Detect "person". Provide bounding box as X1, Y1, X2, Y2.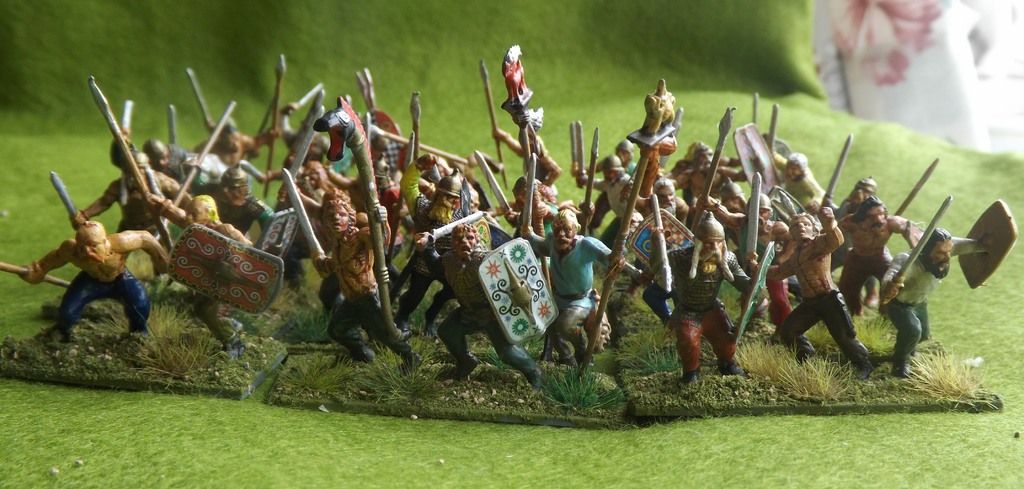
141, 138, 191, 176.
